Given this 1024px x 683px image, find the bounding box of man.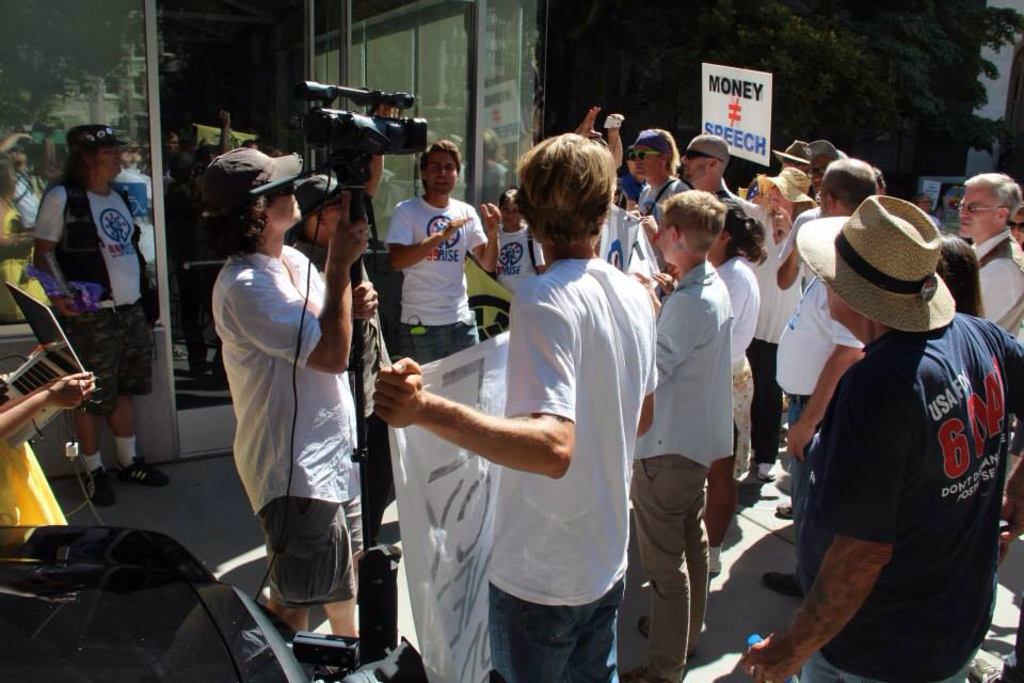
<box>359,136,657,682</box>.
